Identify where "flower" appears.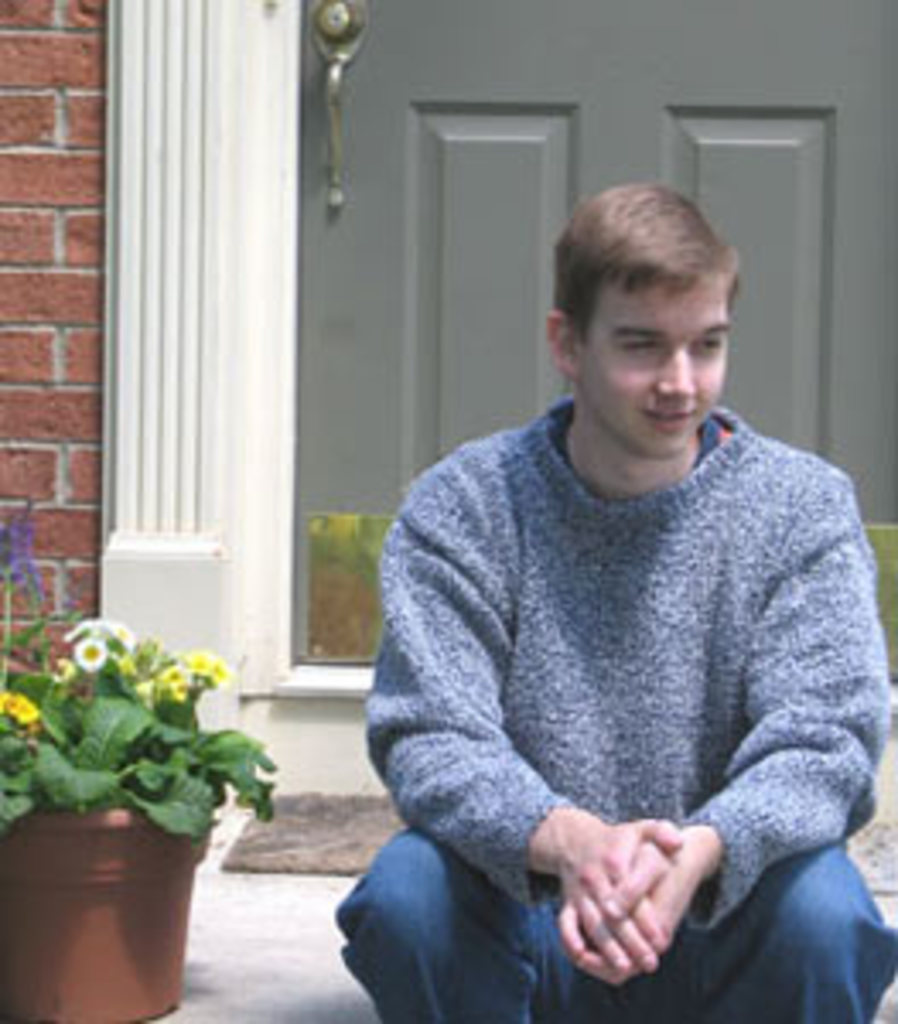
Appears at (184, 645, 229, 683).
